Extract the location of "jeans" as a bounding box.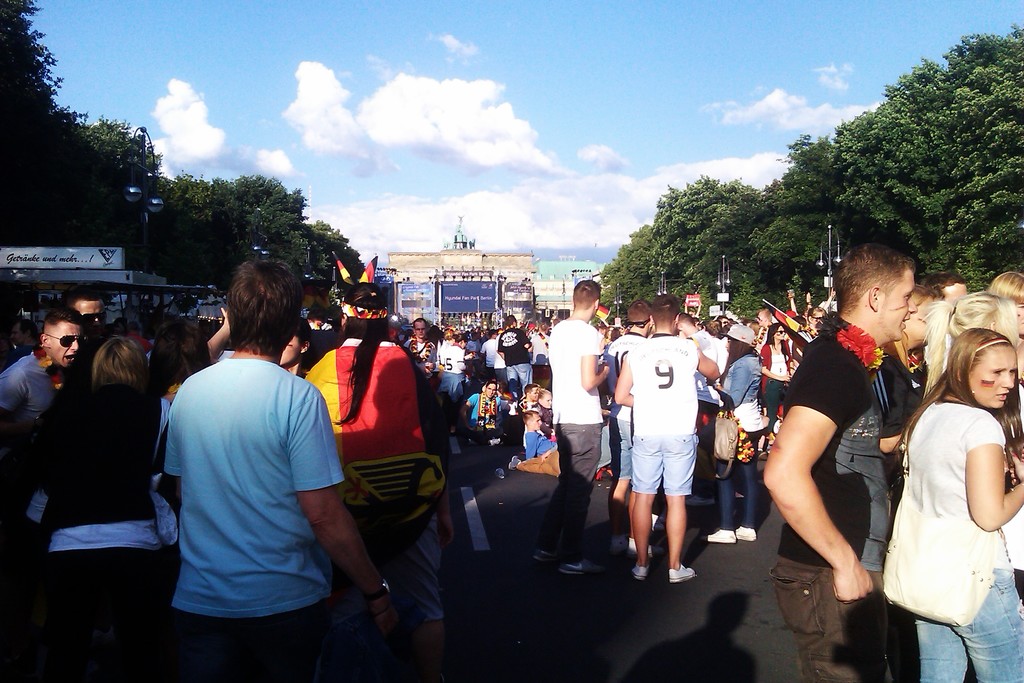
x1=444, y1=373, x2=469, y2=402.
